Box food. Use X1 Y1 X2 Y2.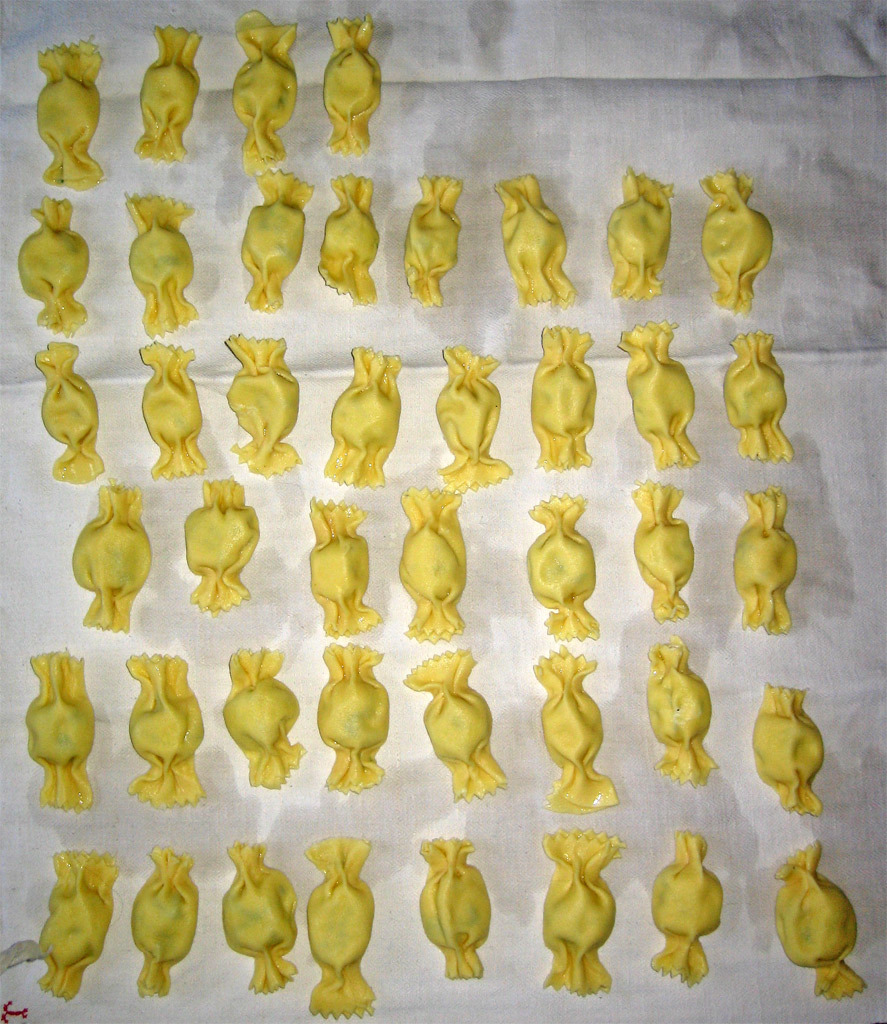
523 492 599 641.
